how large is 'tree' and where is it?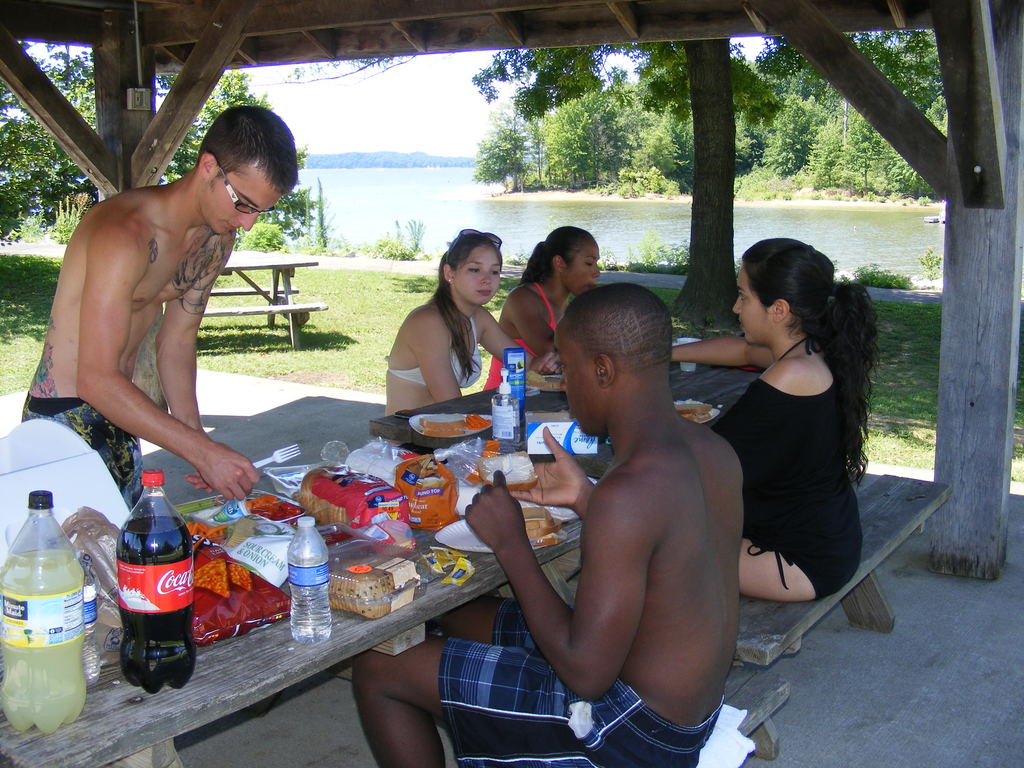
Bounding box: (0, 40, 329, 246).
